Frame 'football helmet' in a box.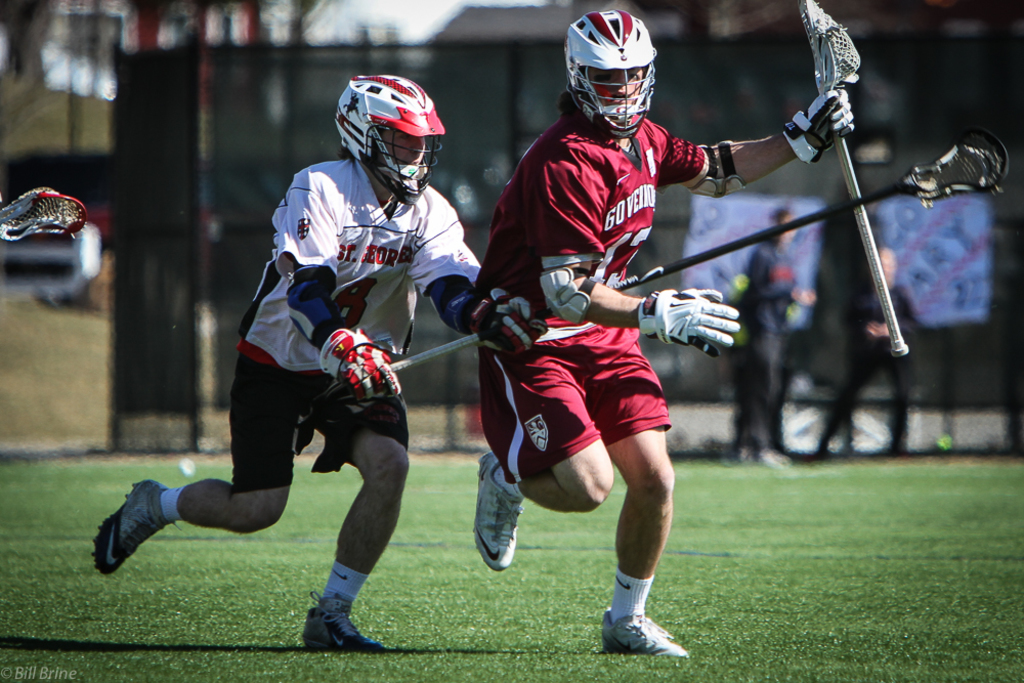
BBox(336, 72, 449, 205).
